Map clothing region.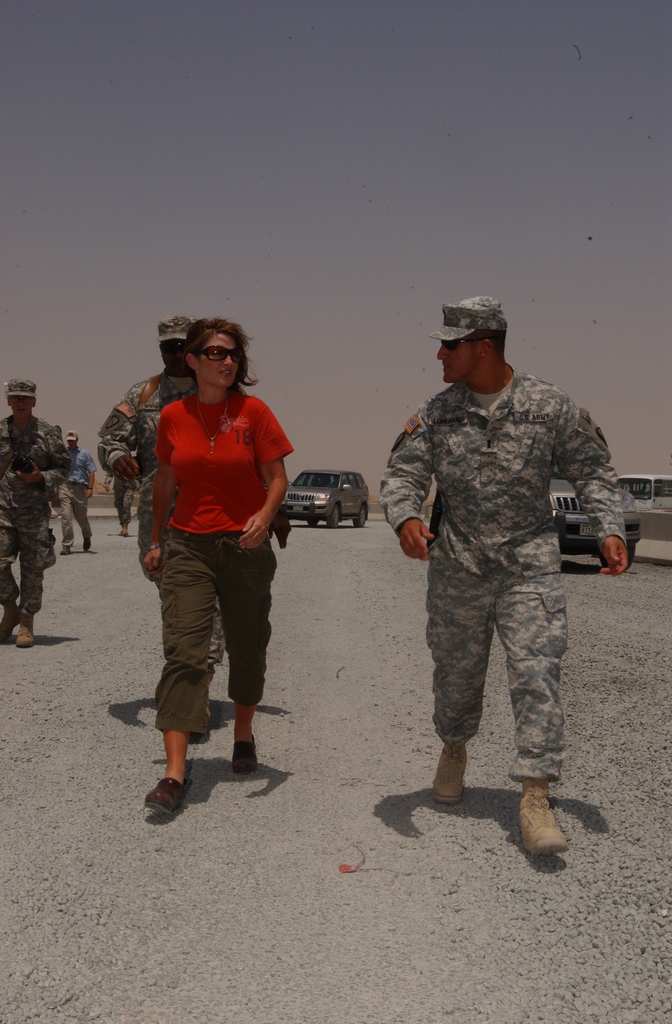
Mapped to [left=55, top=443, right=99, bottom=550].
